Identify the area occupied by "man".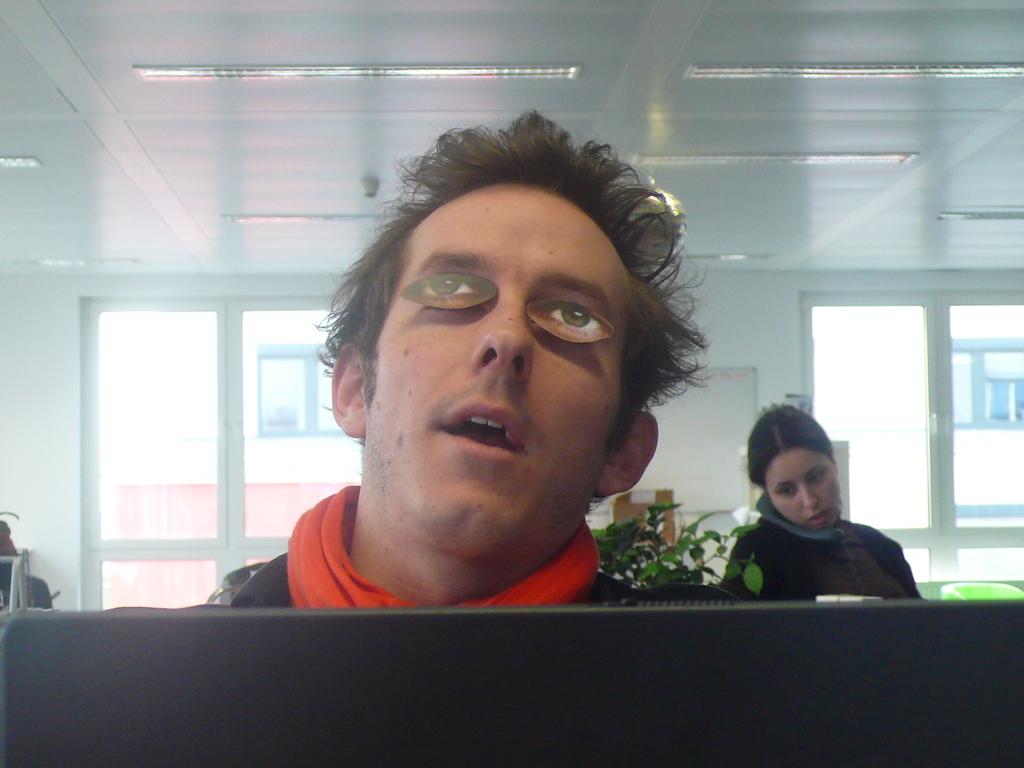
Area: (left=241, top=154, right=736, bottom=639).
